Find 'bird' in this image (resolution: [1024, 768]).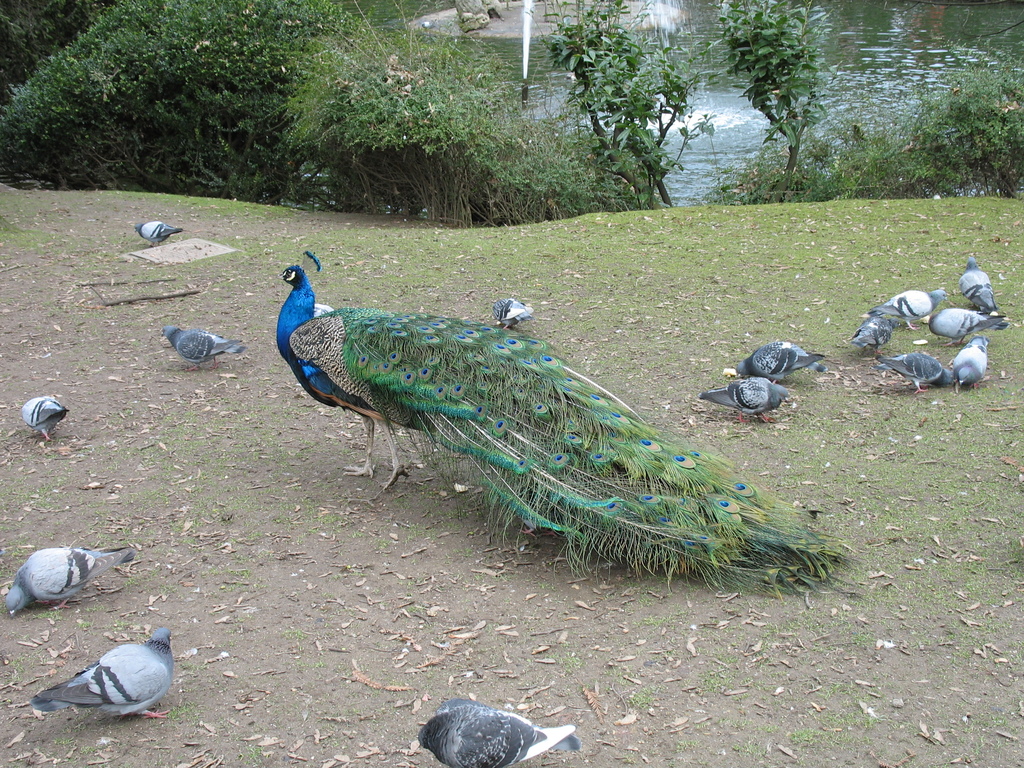
[732,337,829,389].
